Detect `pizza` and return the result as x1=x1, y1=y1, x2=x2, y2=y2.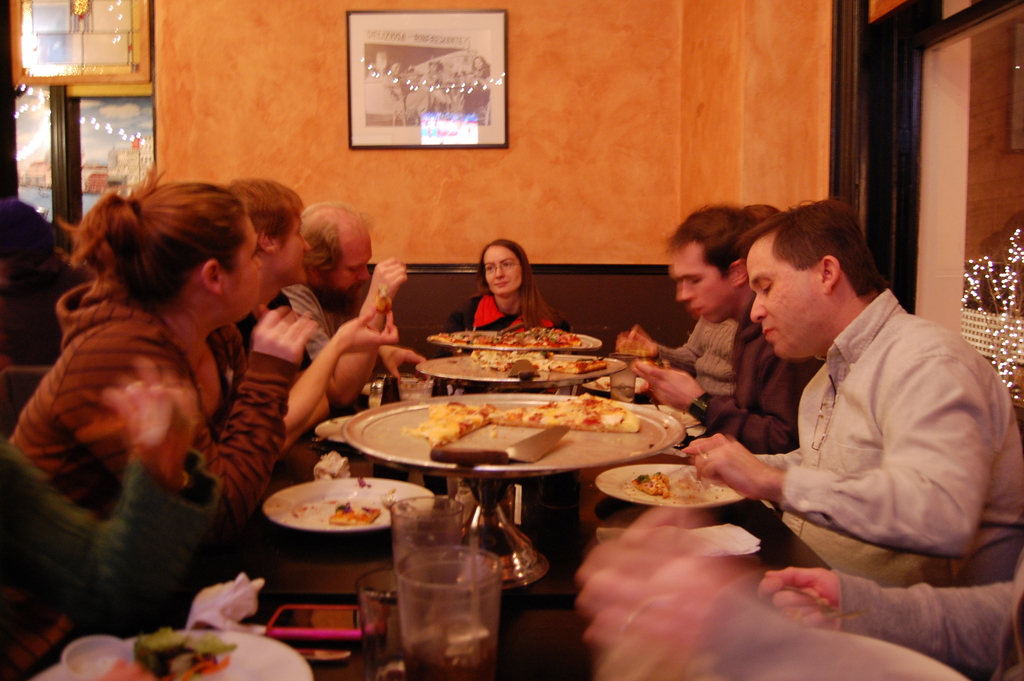
x1=478, y1=355, x2=612, y2=381.
